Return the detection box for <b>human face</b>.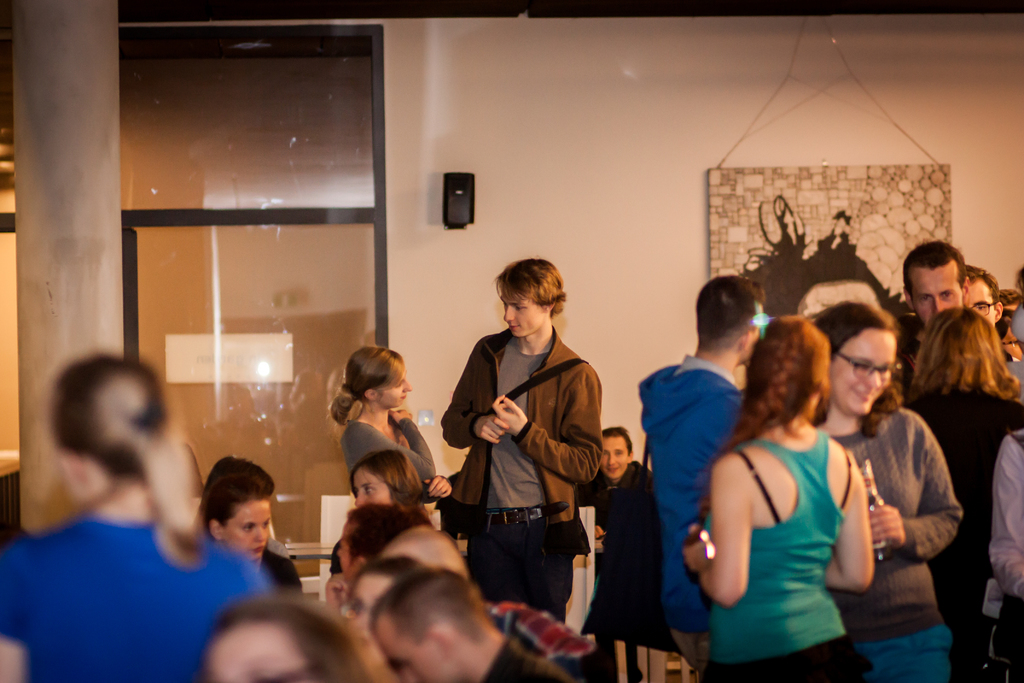
bbox=[350, 467, 399, 506].
